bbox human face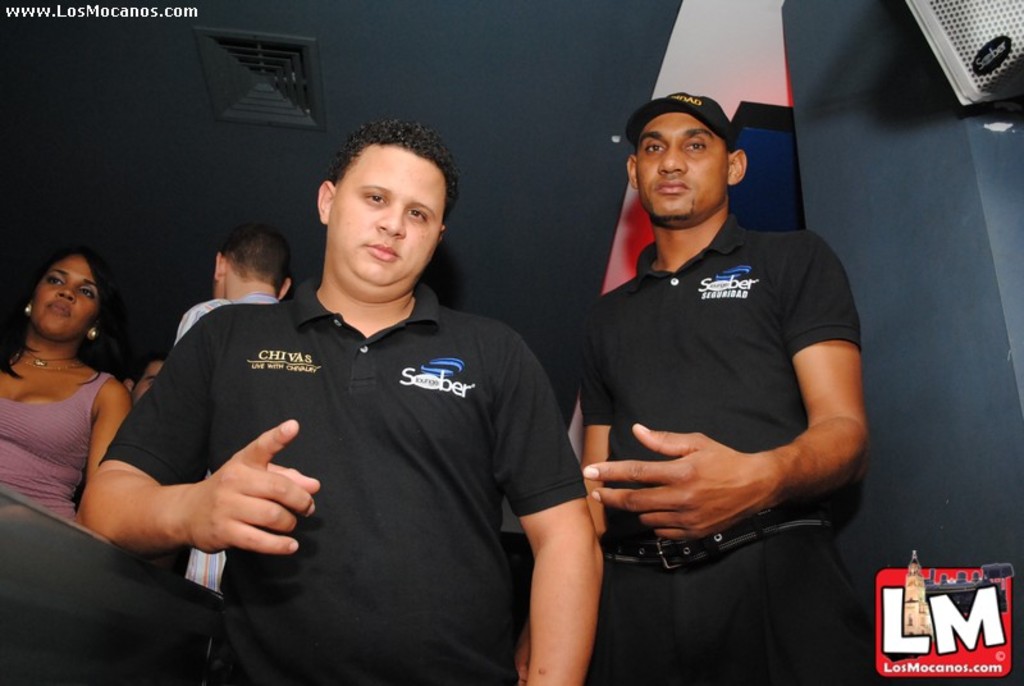
634 109 727 218
